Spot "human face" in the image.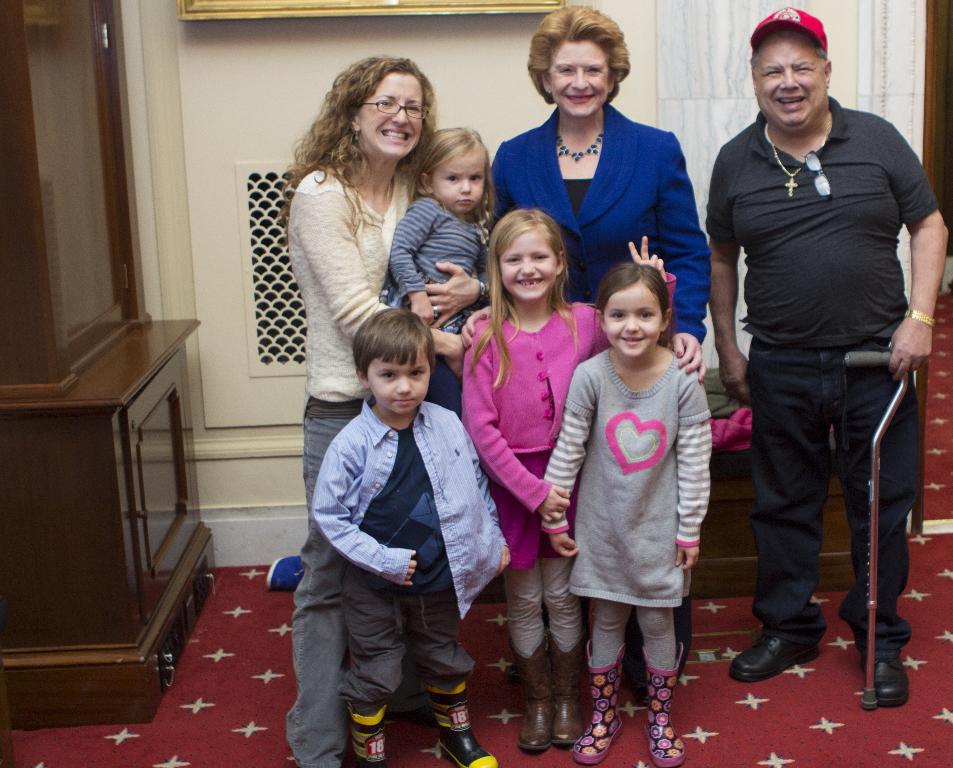
"human face" found at detection(432, 151, 484, 213).
